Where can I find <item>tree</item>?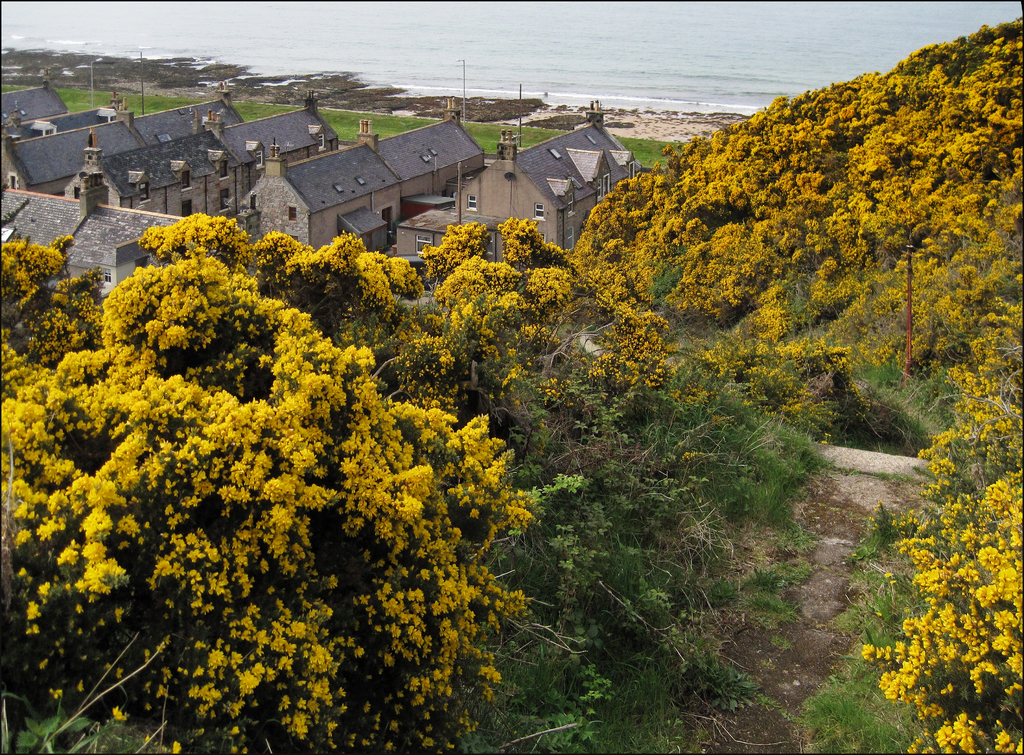
You can find it at rect(854, 391, 1023, 754).
